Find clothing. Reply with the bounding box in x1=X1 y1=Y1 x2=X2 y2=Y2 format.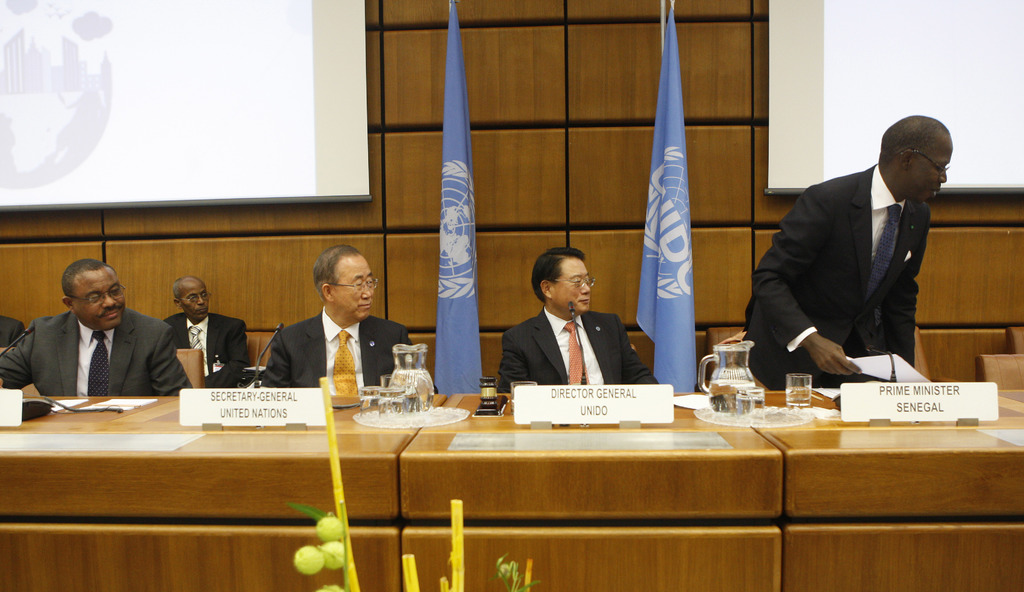
x1=758 y1=136 x2=955 y2=376.
